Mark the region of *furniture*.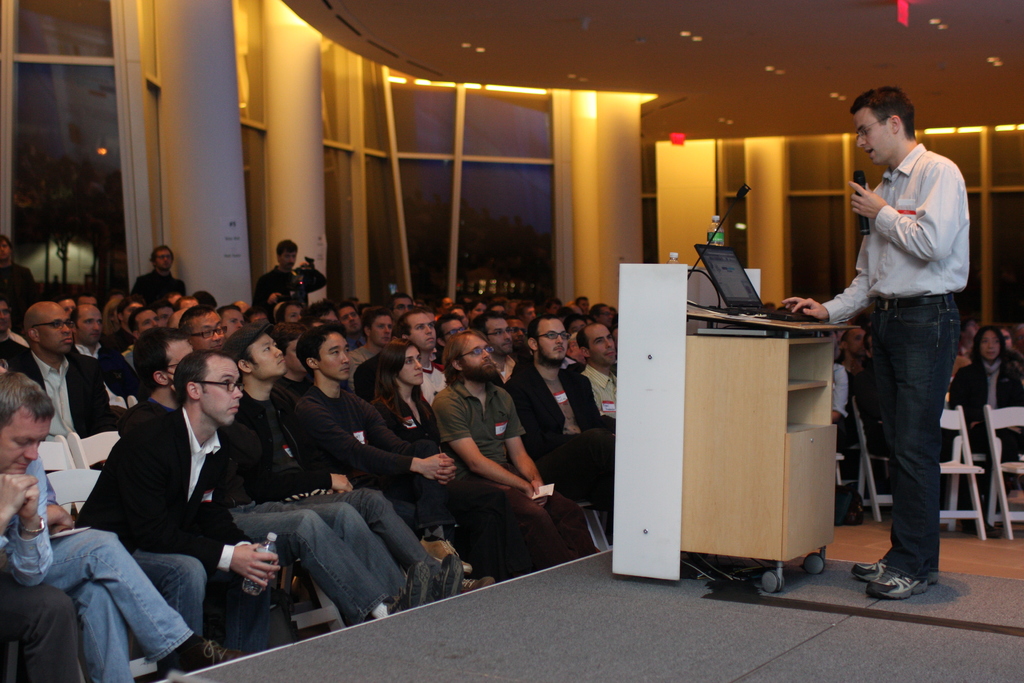
Region: l=49, t=467, r=101, b=506.
